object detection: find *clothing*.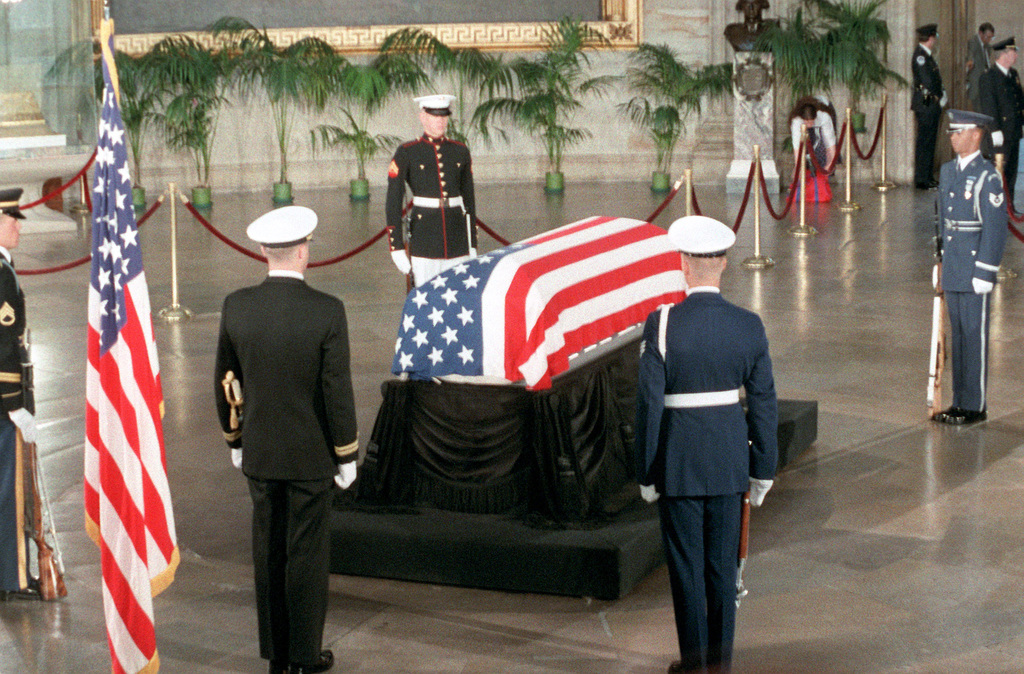
<region>785, 108, 835, 156</region>.
